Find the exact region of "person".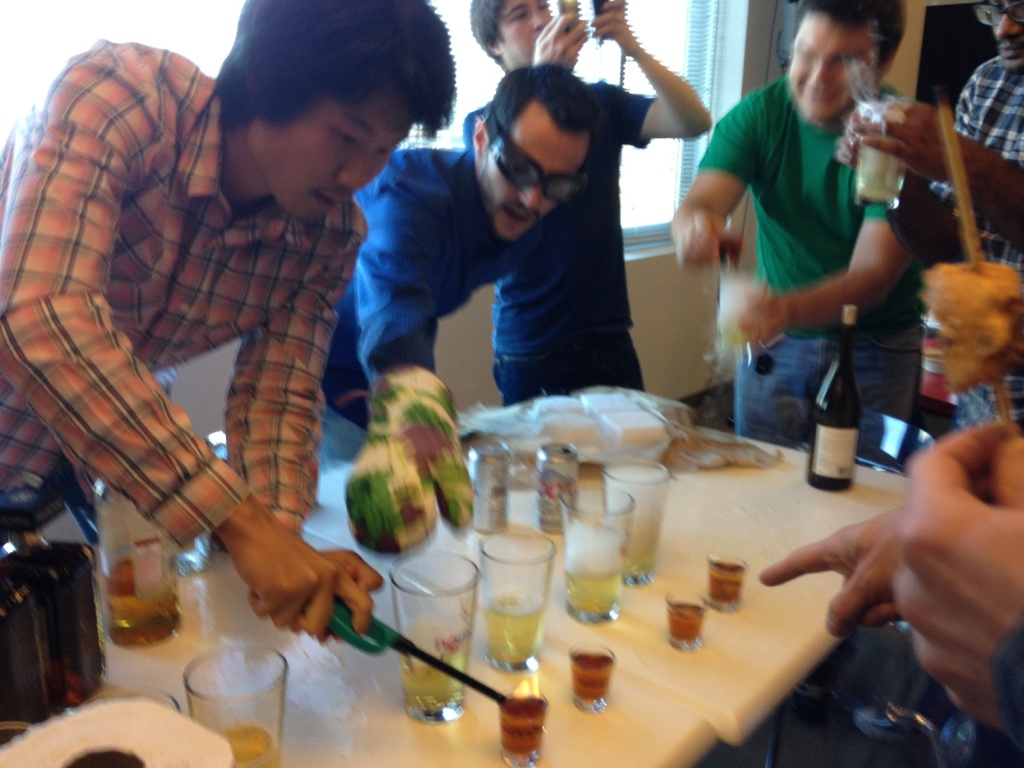
Exact region: bbox=(0, 3, 463, 637).
